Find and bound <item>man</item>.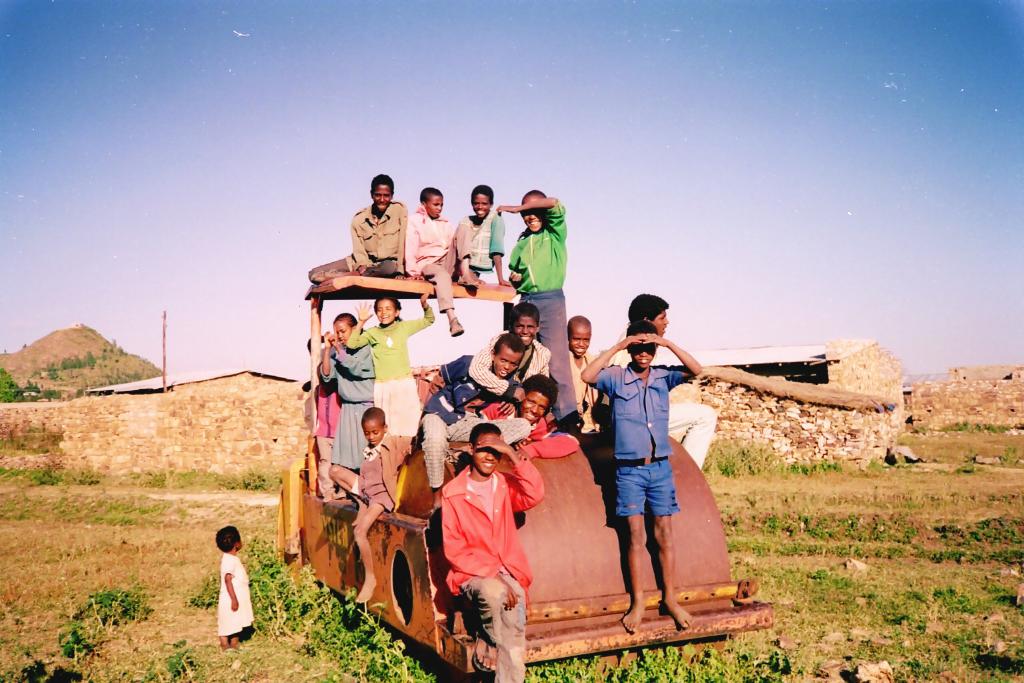
Bound: [439,423,547,682].
